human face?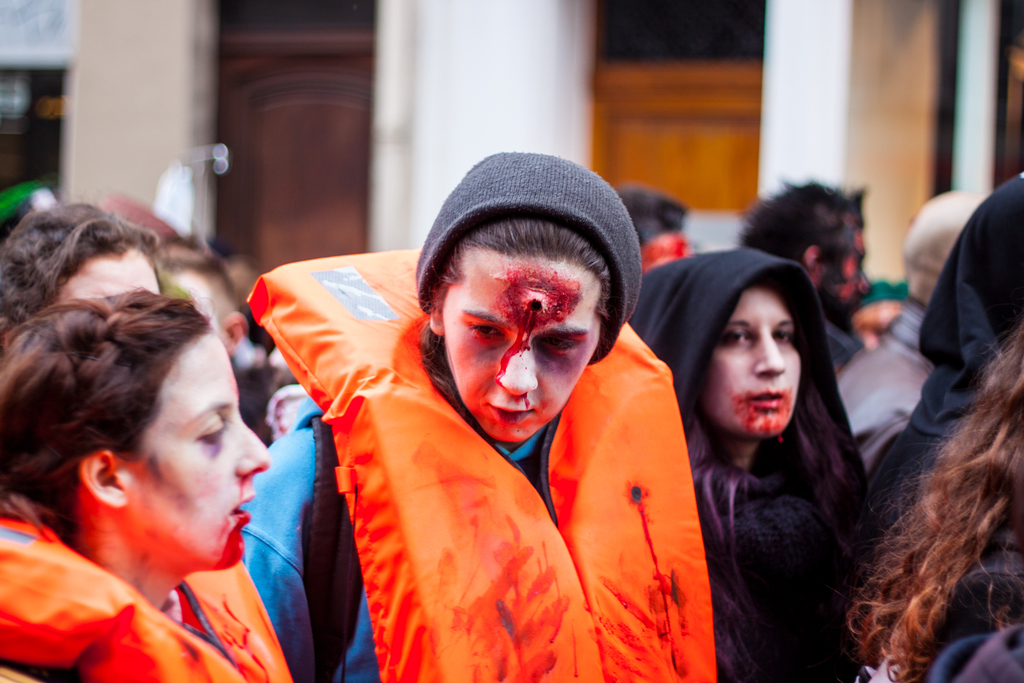
detection(702, 290, 801, 436)
